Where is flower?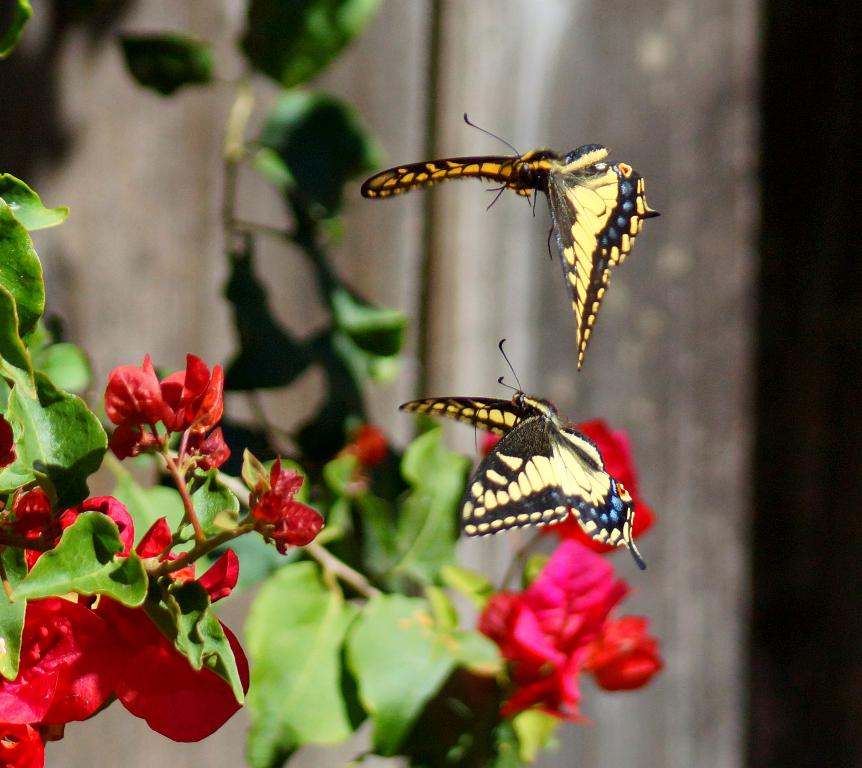
BBox(252, 456, 324, 556).
